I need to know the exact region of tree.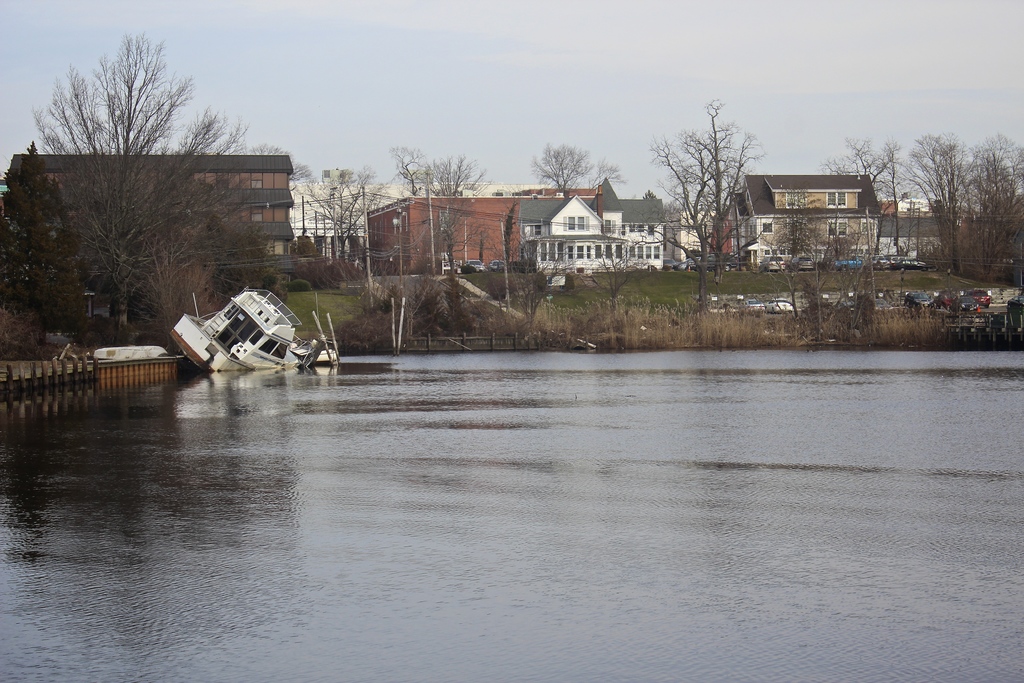
Region: pyautogui.locateOnScreen(828, 219, 890, 357).
